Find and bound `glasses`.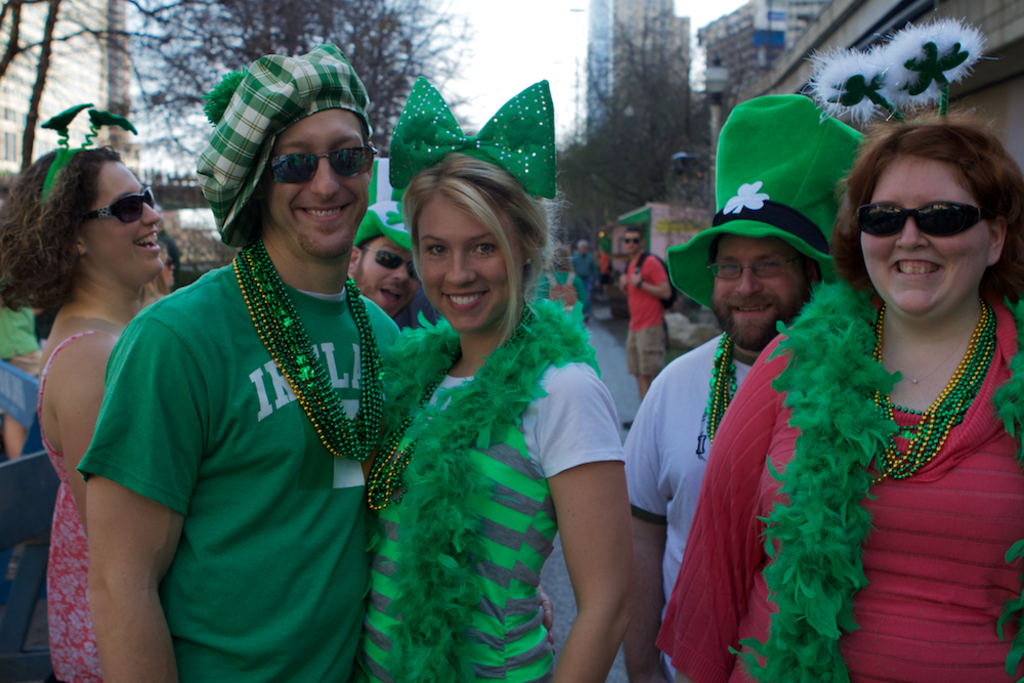
Bound: (872,195,996,241).
